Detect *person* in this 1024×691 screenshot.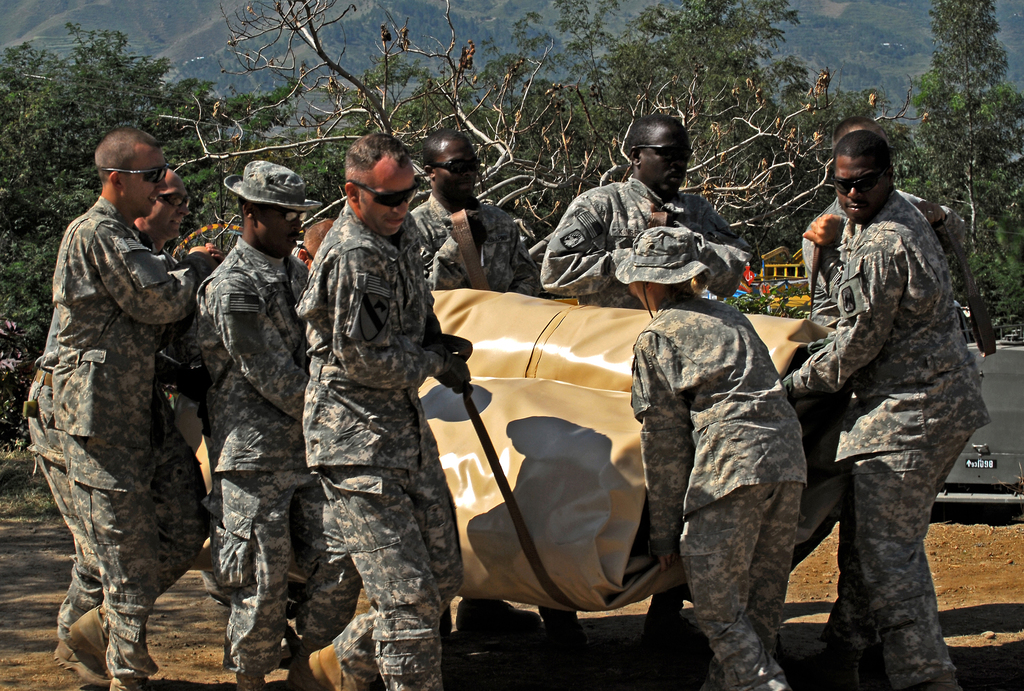
Detection: Rect(603, 218, 809, 688).
